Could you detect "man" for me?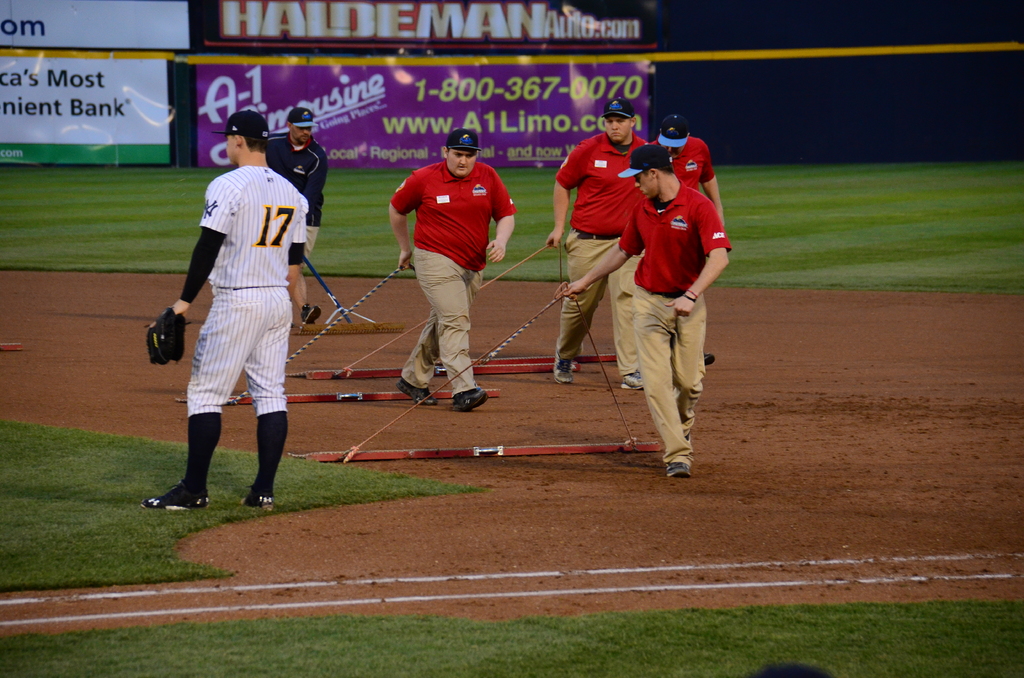
Detection result: 559,97,655,381.
